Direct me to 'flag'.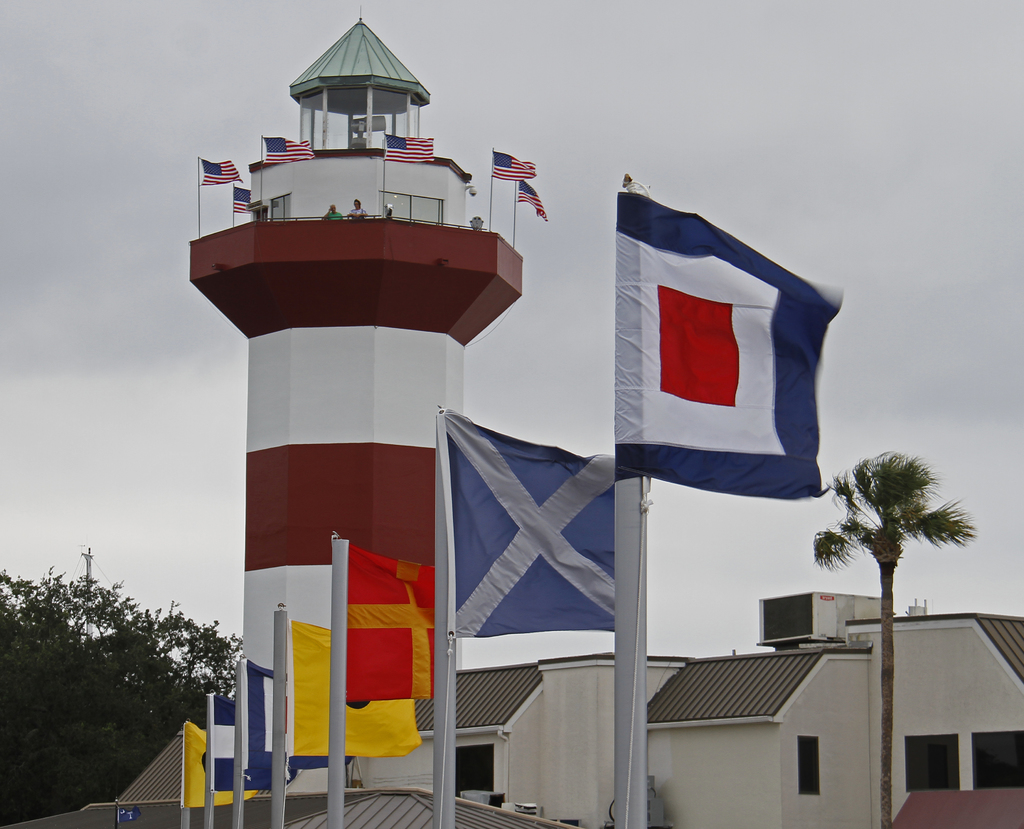
Direction: (x1=607, y1=173, x2=842, y2=536).
